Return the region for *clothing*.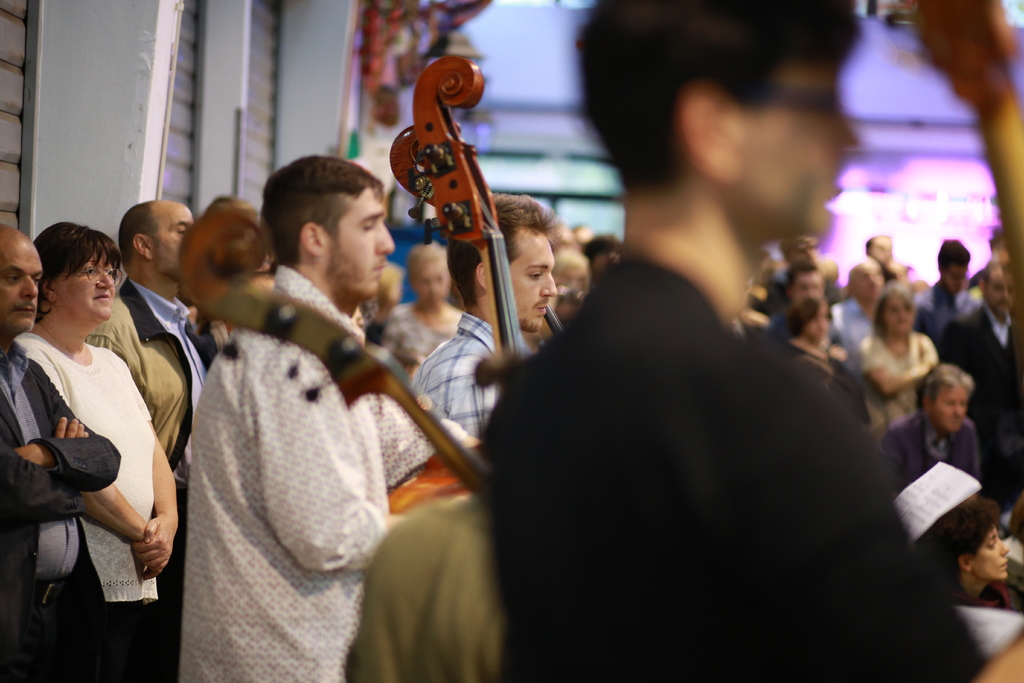
box=[906, 275, 972, 346].
